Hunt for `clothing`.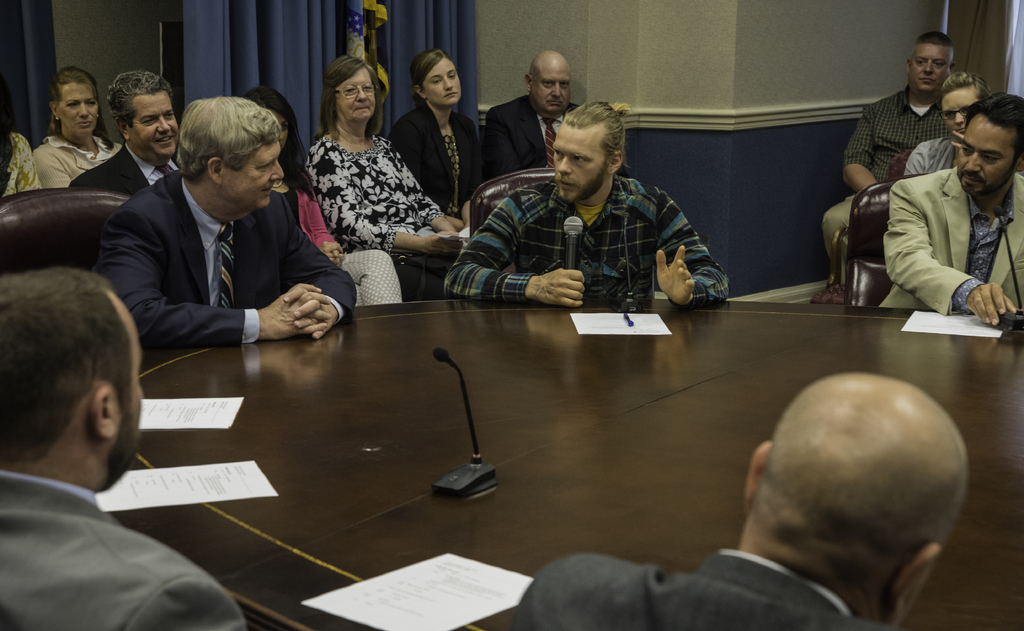
Hunted down at [x1=68, y1=143, x2=177, y2=200].
